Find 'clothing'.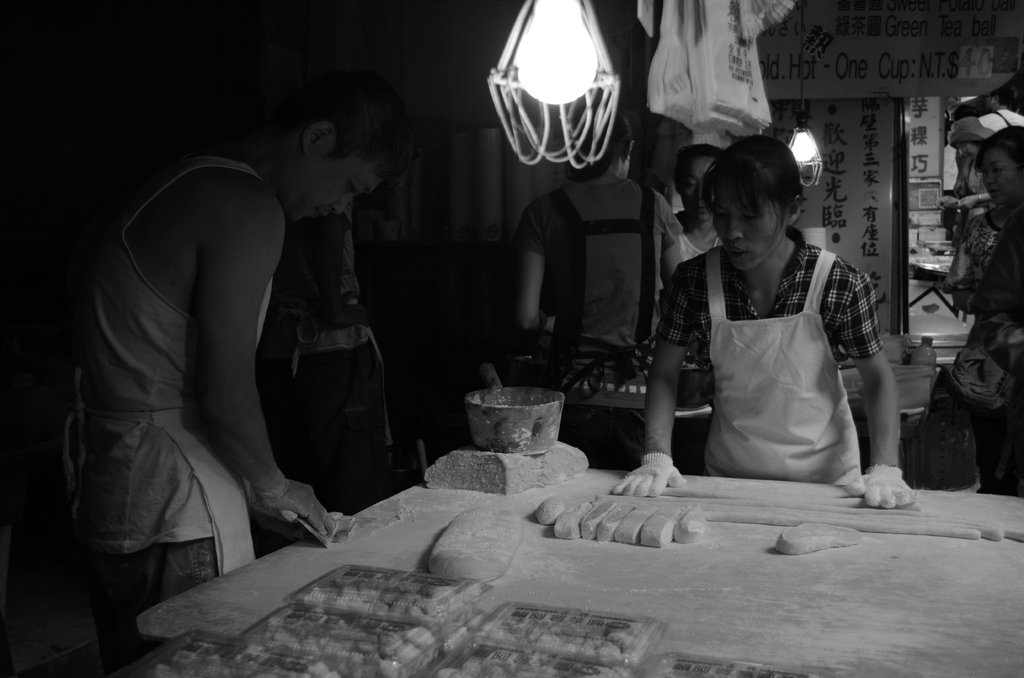
<region>959, 227, 1023, 502</region>.
